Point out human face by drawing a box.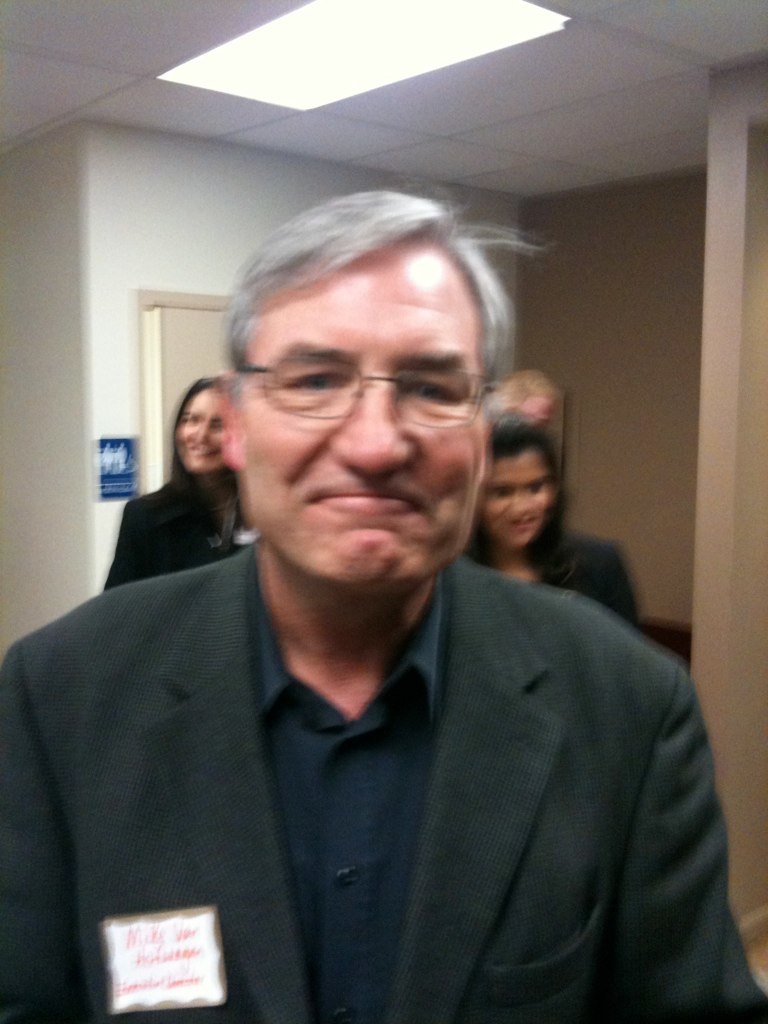
<box>177,390,223,469</box>.
